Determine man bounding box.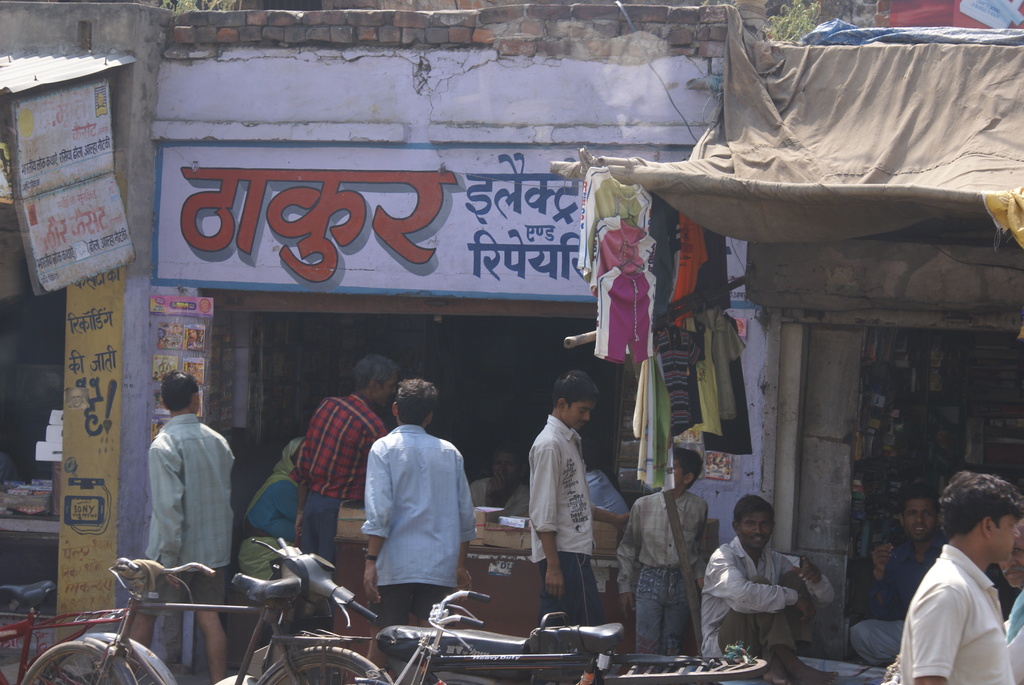
Determined: 898,475,1023,684.
